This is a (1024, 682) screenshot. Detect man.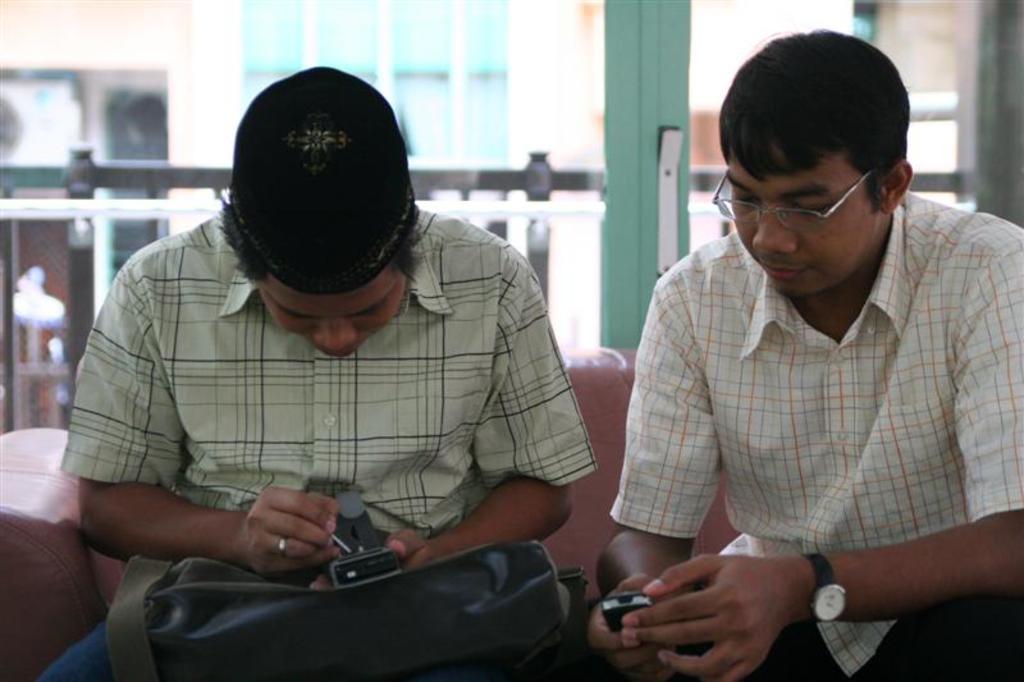
box=[41, 63, 595, 681].
